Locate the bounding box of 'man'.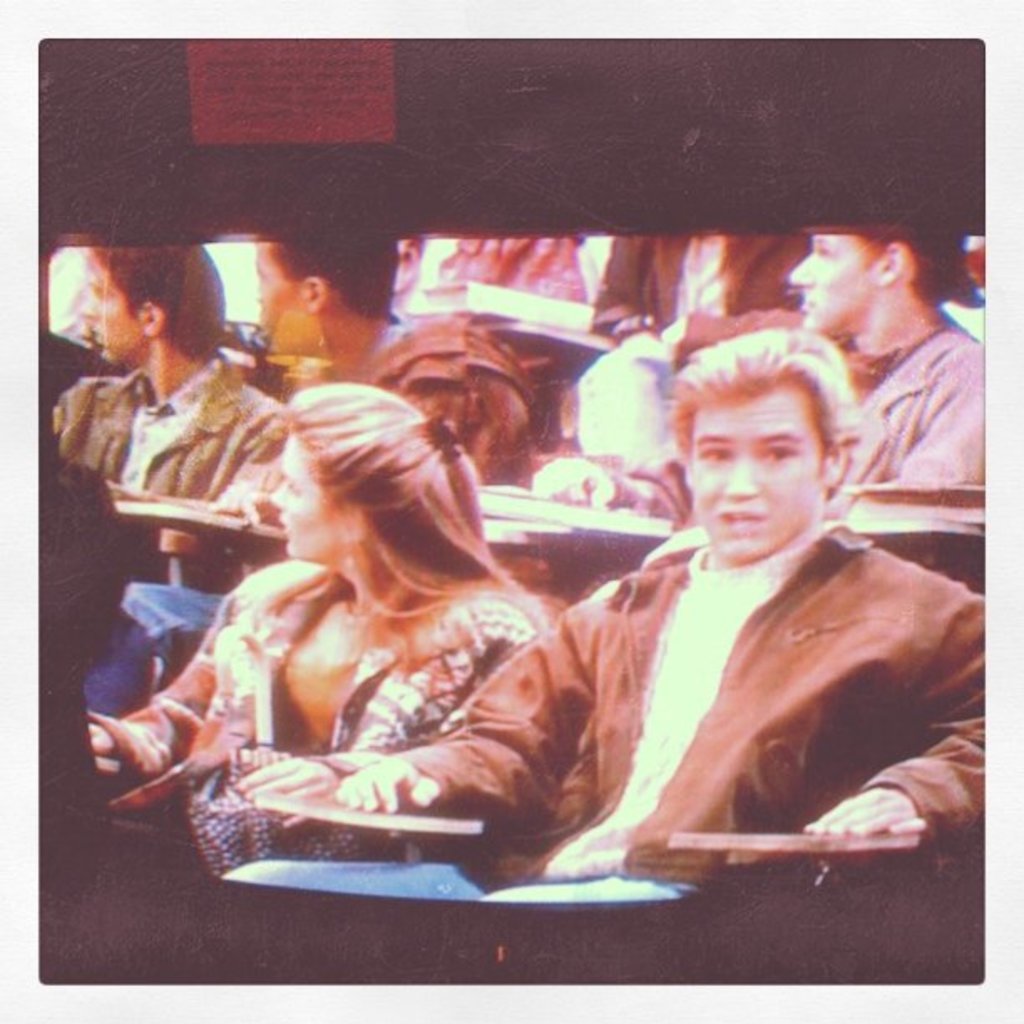
Bounding box: <bbox>333, 333, 989, 900</bbox>.
